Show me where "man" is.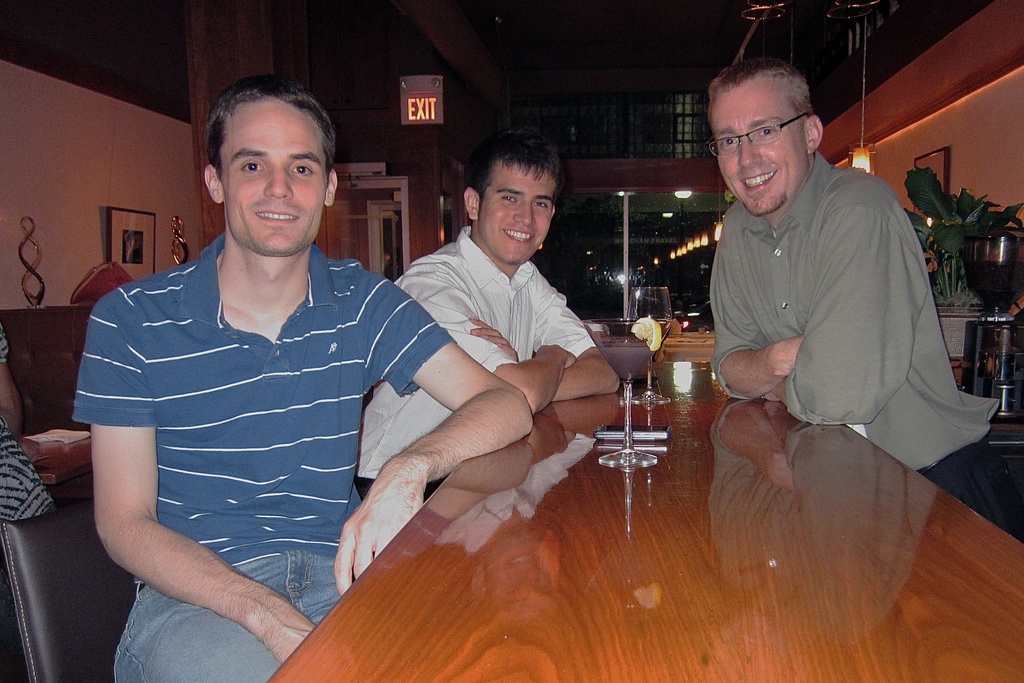
"man" is at locate(72, 77, 533, 654).
